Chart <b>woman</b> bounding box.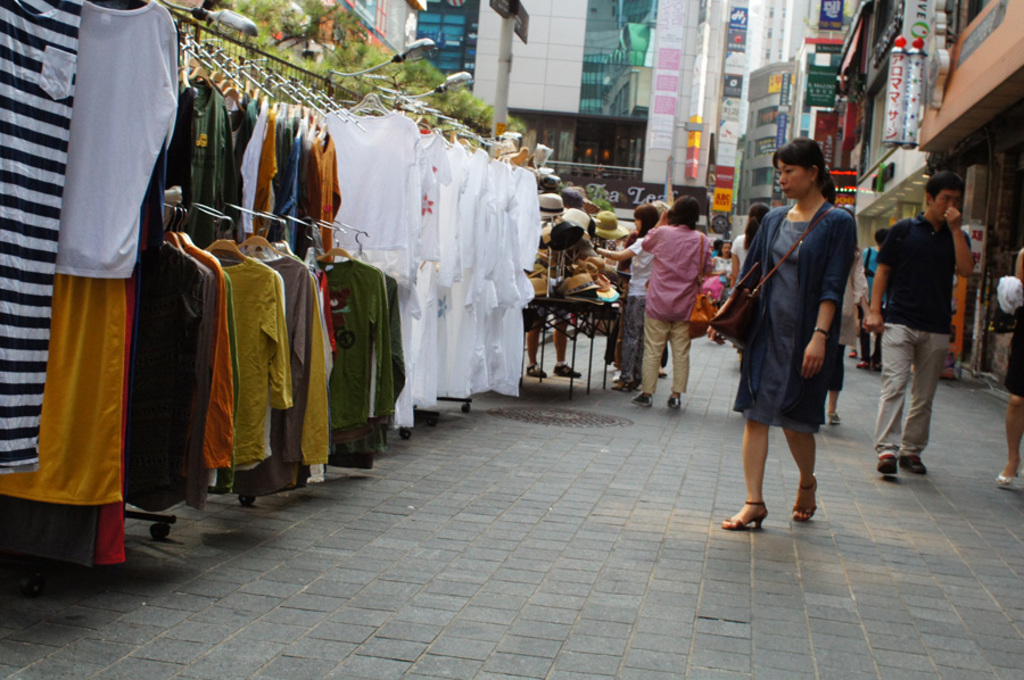
Charted: select_region(641, 194, 711, 408).
